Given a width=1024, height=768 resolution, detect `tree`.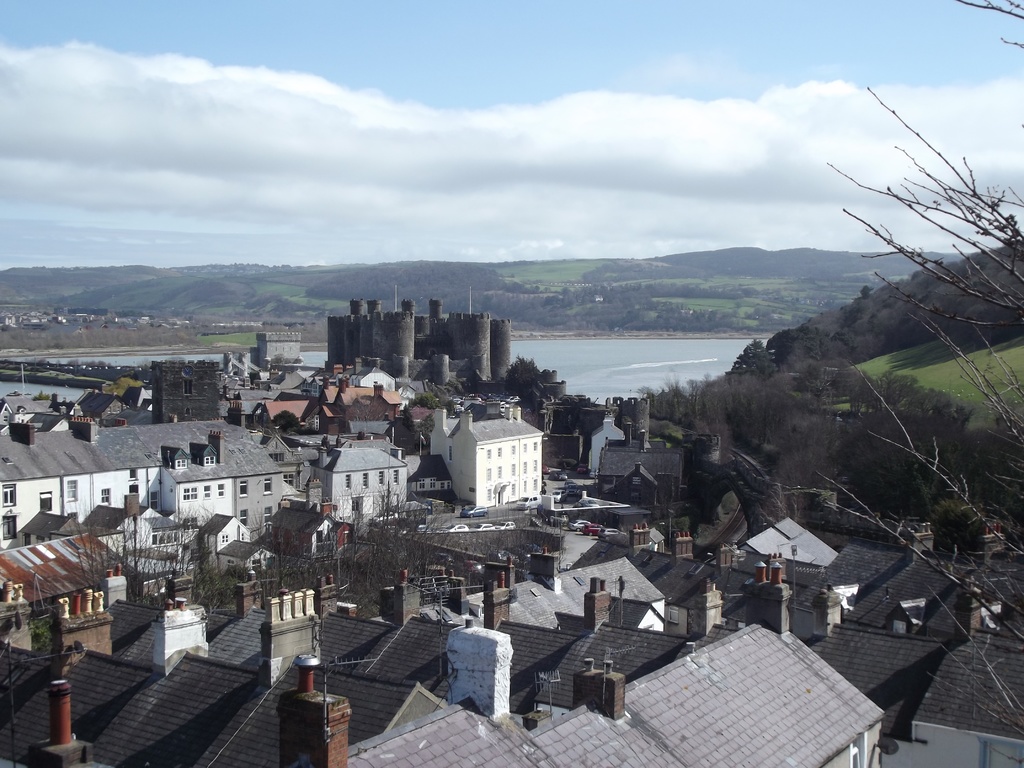
20,572,60,652.
